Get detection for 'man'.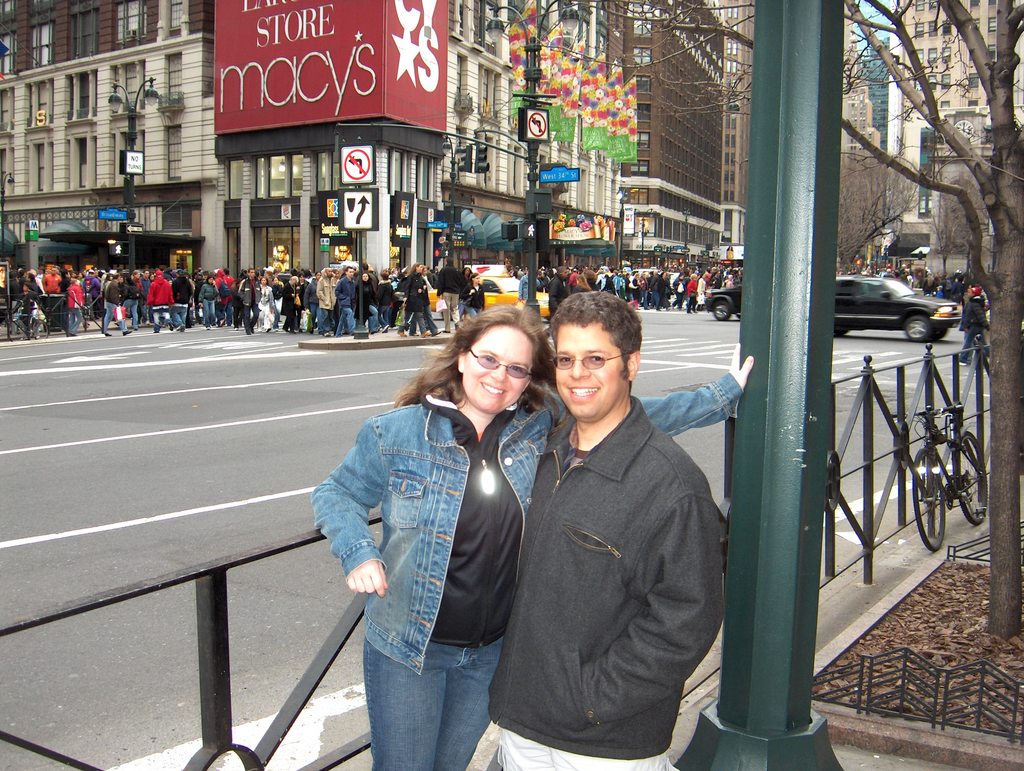
Detection: pyautogui.locateOnScreen(239, 268, 260, 332).
